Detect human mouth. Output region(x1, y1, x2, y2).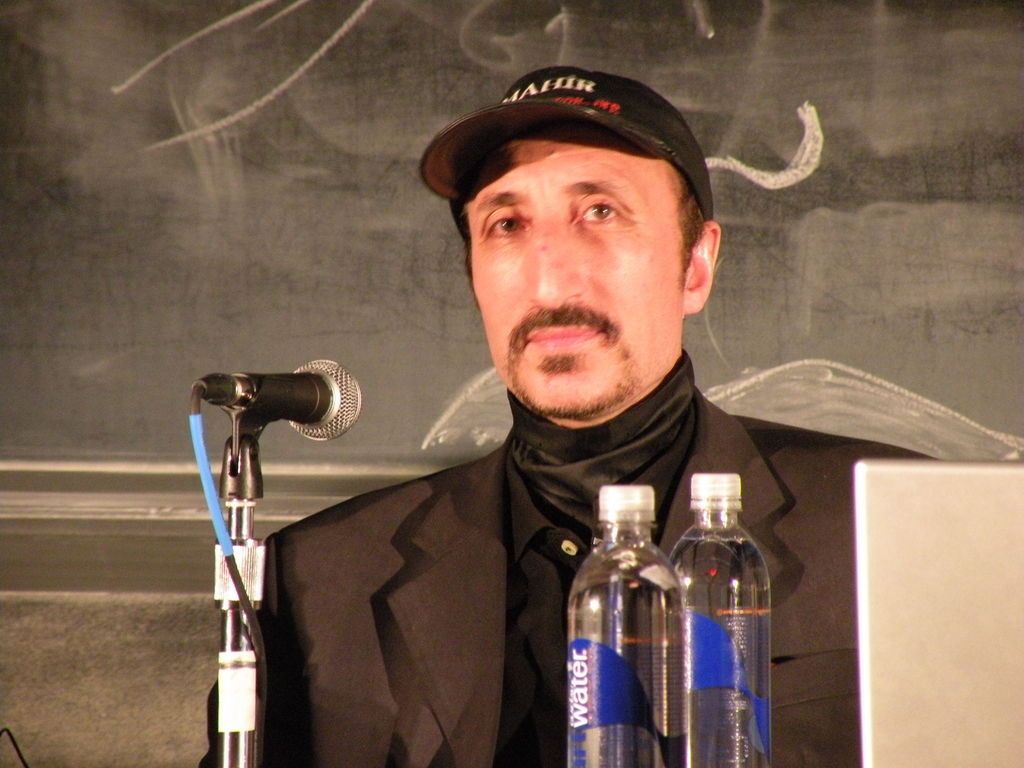
region(526, 328, 601, 348).
